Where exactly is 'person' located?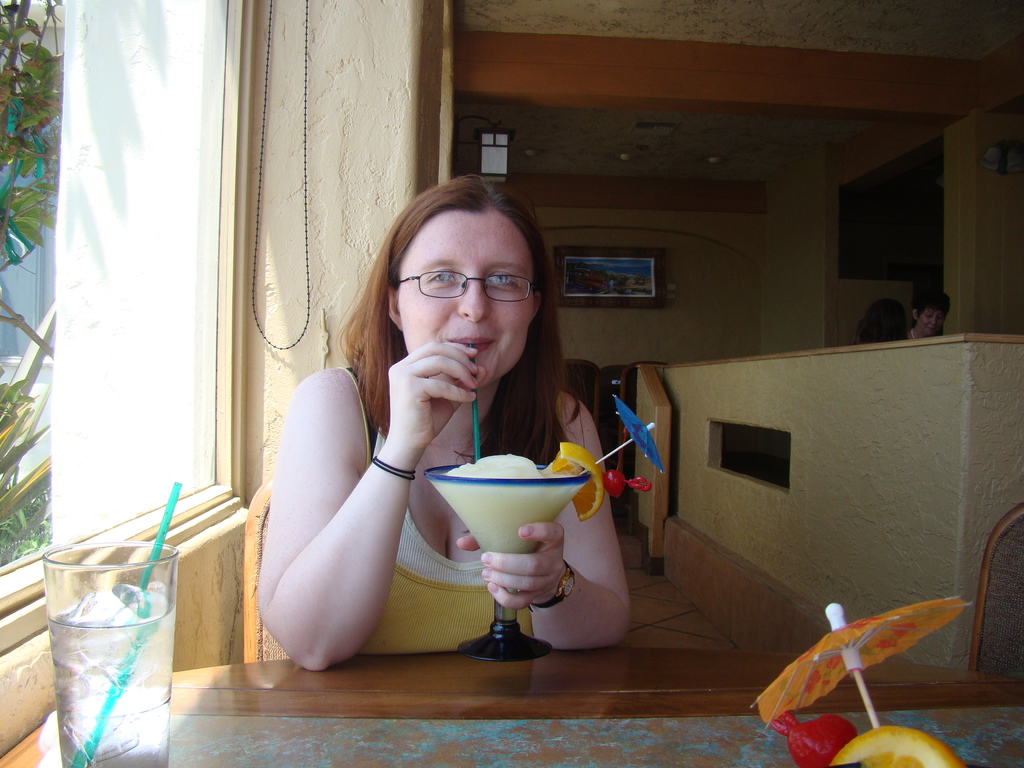
Its bounding box is l=255, t=176, r=641, b=678.
